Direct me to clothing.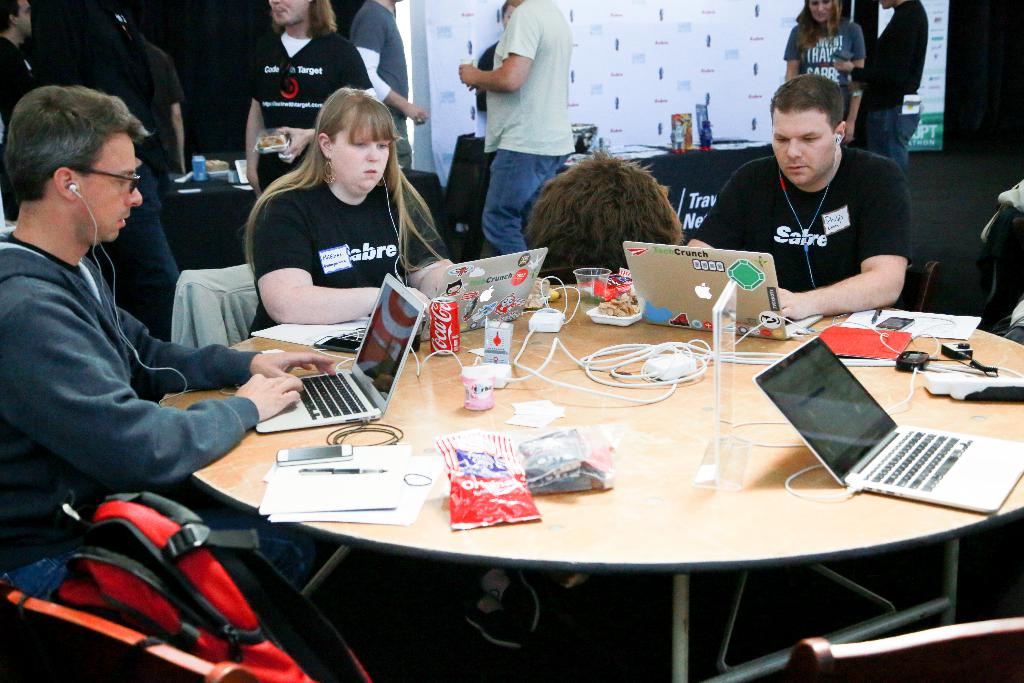
Direction: bbox=[852, 0, 926, 168].
